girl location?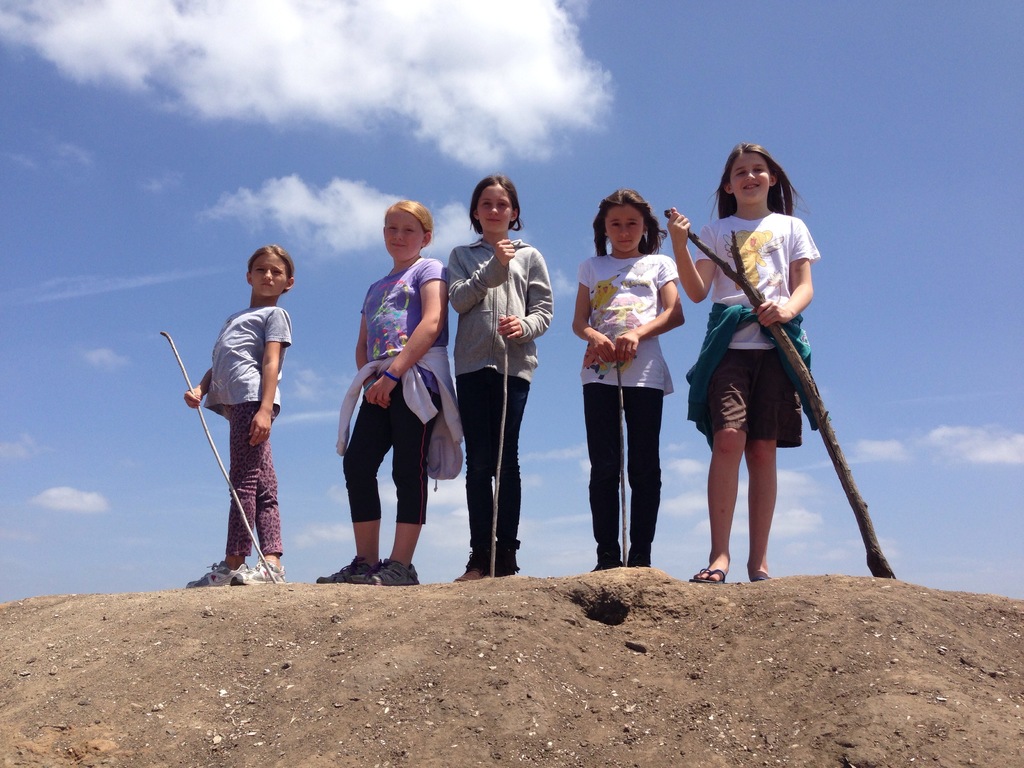
(668, 143, 810, 586)
